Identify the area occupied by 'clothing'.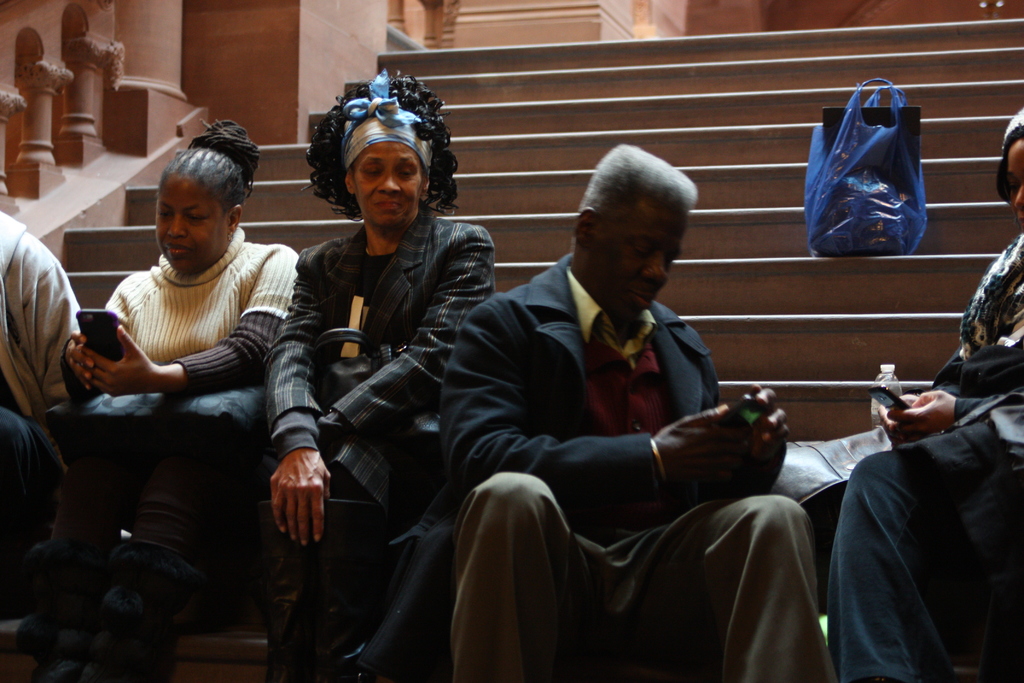
Area: [left=818, top=308, right=1013, bottom=682].
